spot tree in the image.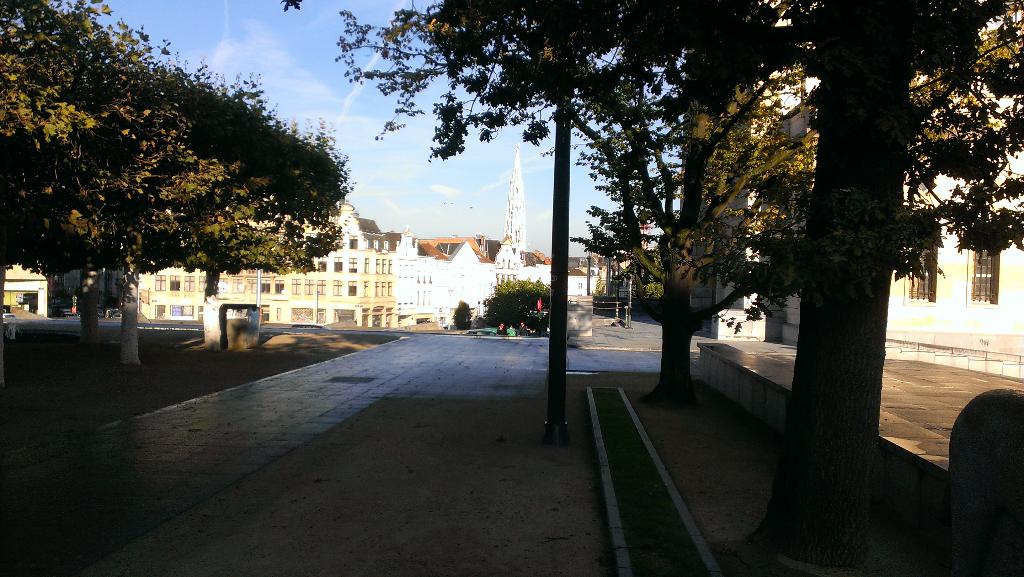
tree found at <bbox>488, 275, 552, 336</bbox>.
